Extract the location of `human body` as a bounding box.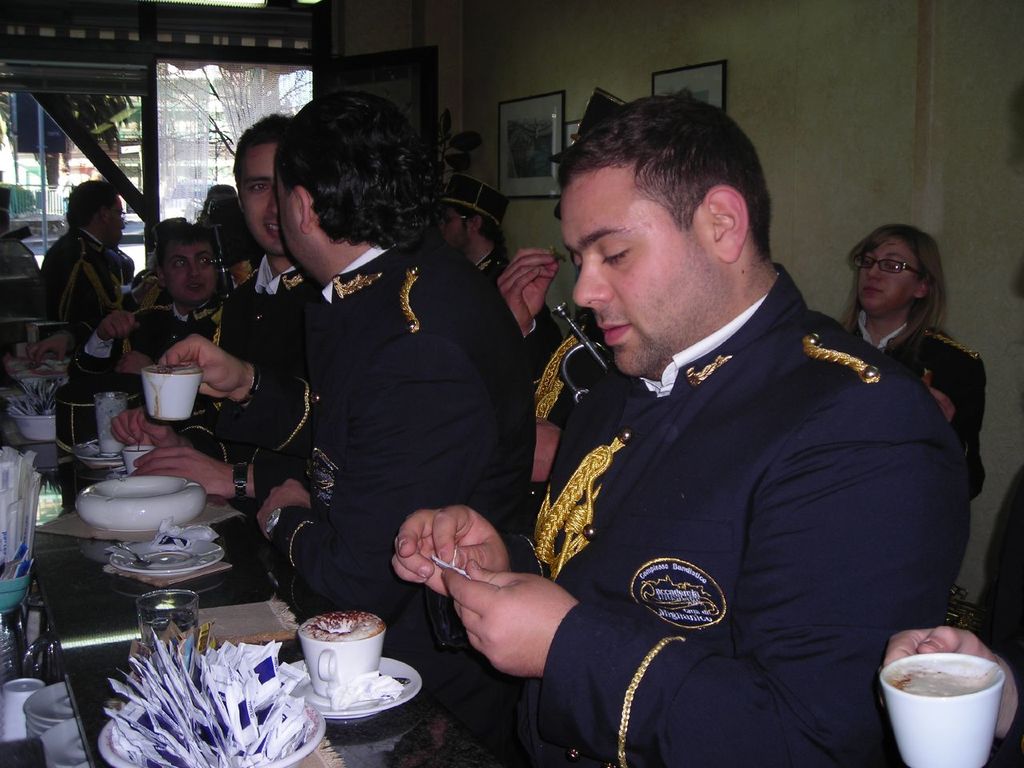
select_region(841, 220, 983, 502).
